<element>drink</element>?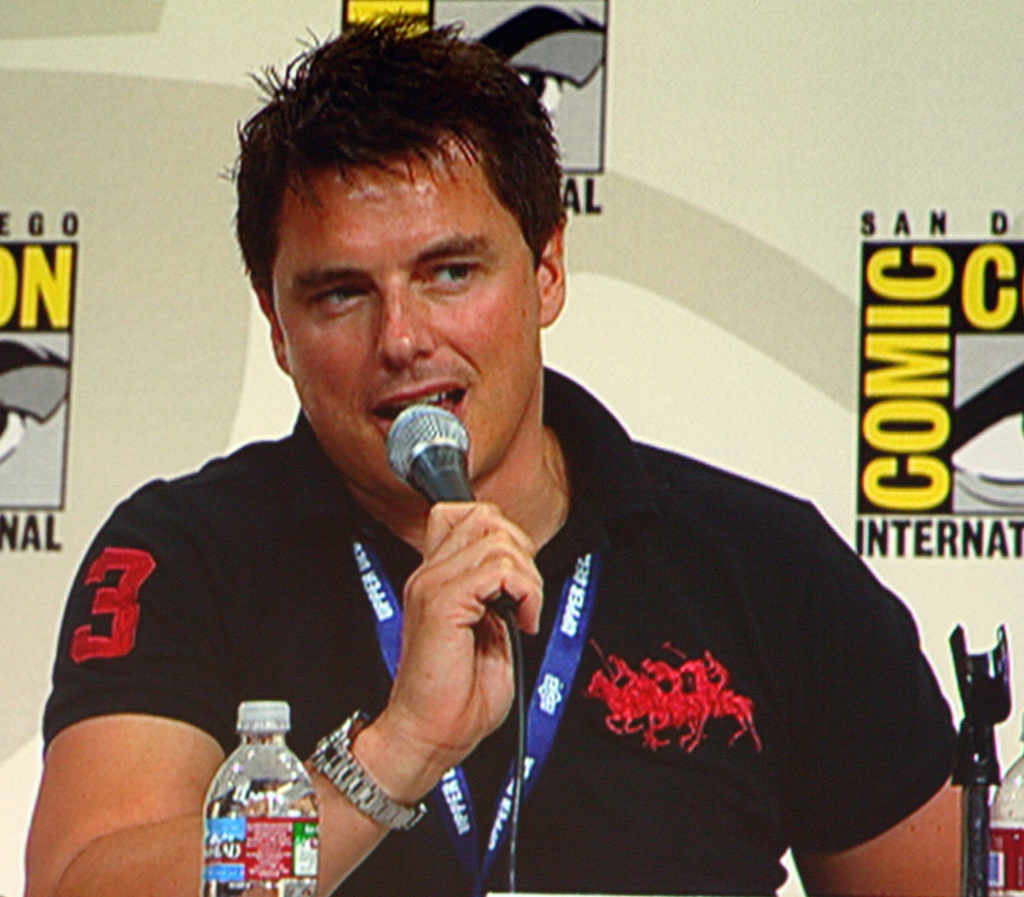
bbox(197, 714, 311, 873)
